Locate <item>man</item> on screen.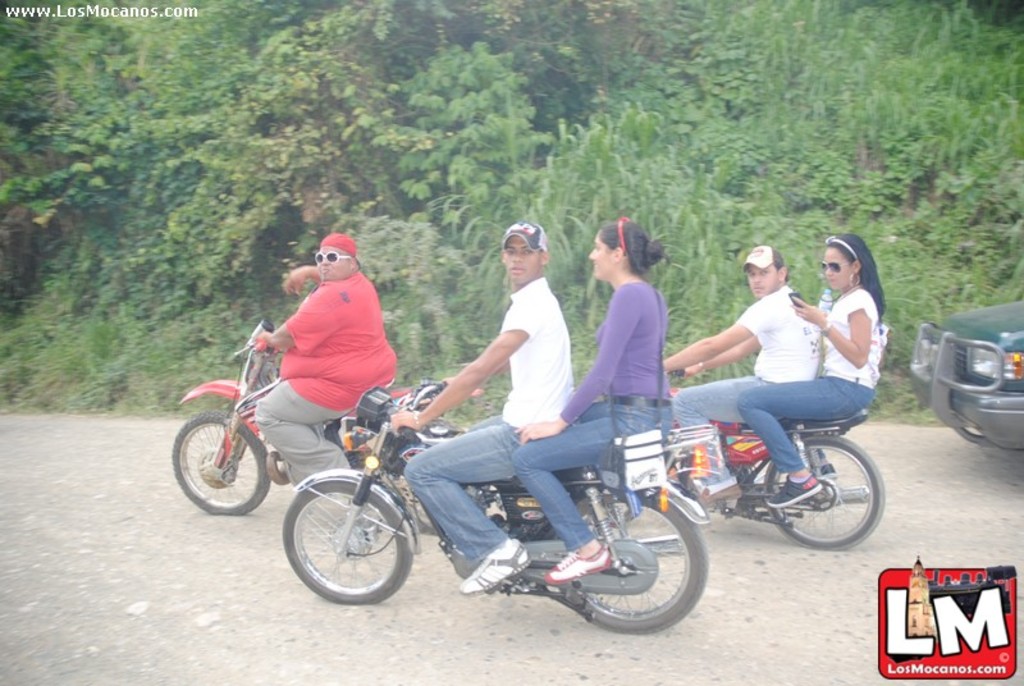
On screen at pyautogui.locateOnScreen(681, 248, 858, 491).
